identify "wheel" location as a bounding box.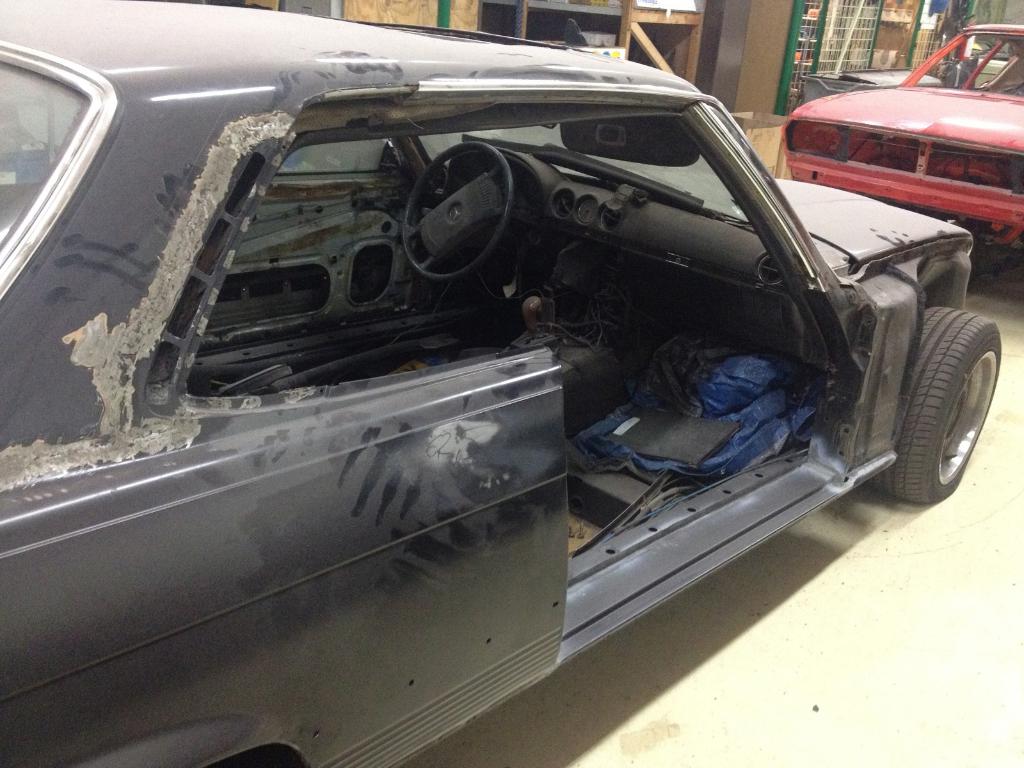
<region>867, 300, 1005, 499</region>.
